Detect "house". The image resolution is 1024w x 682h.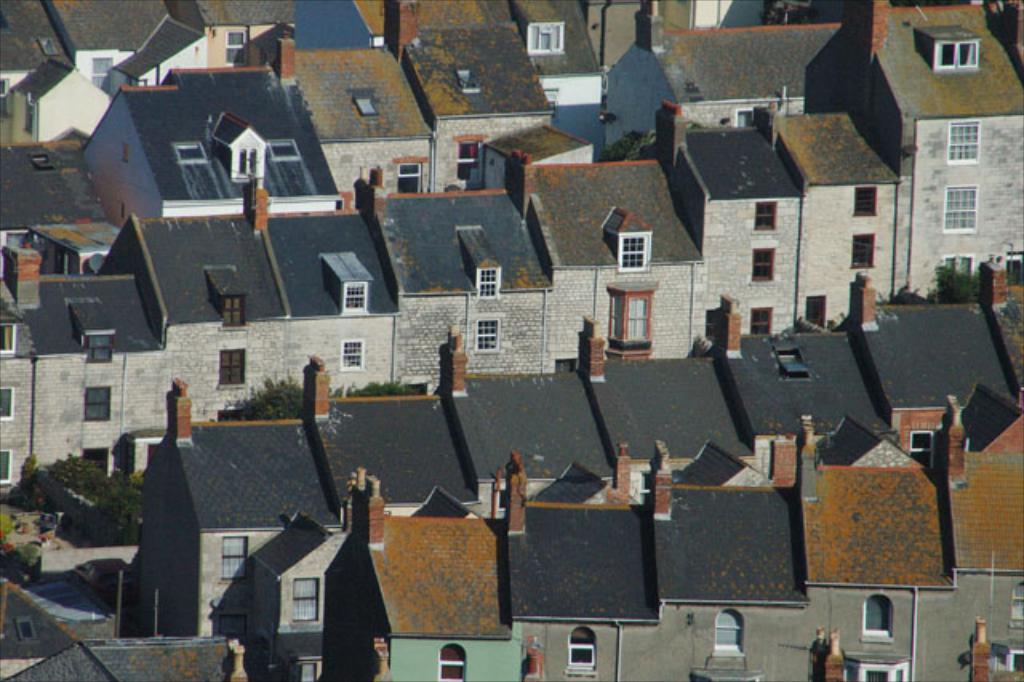
<box>0,0,109,150</box>.
